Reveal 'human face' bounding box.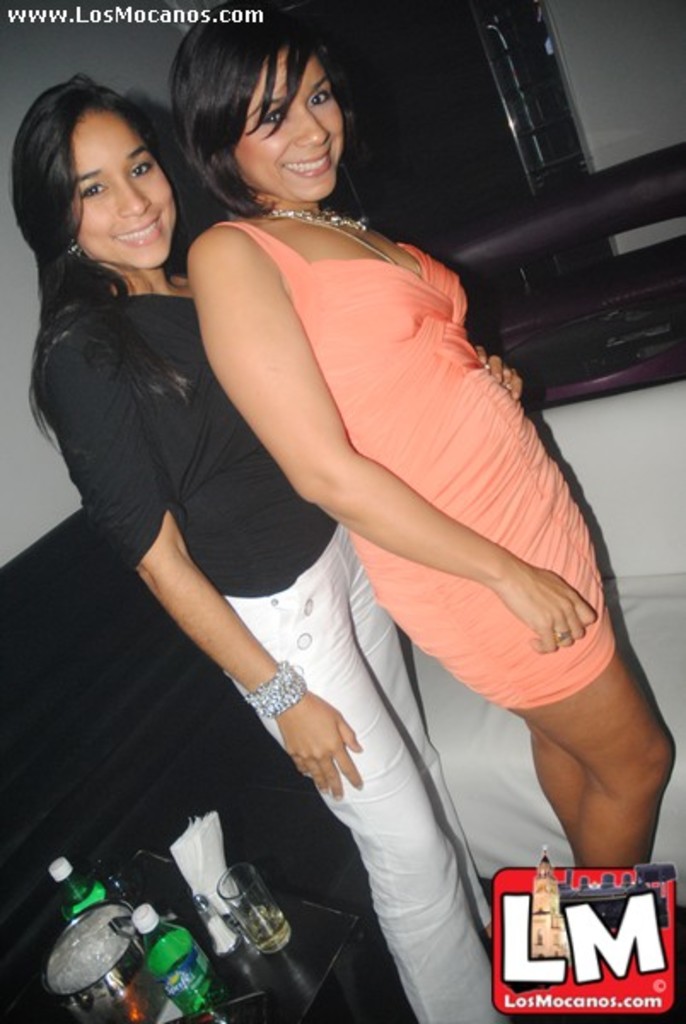
Revealed: 38/85/183/268.
